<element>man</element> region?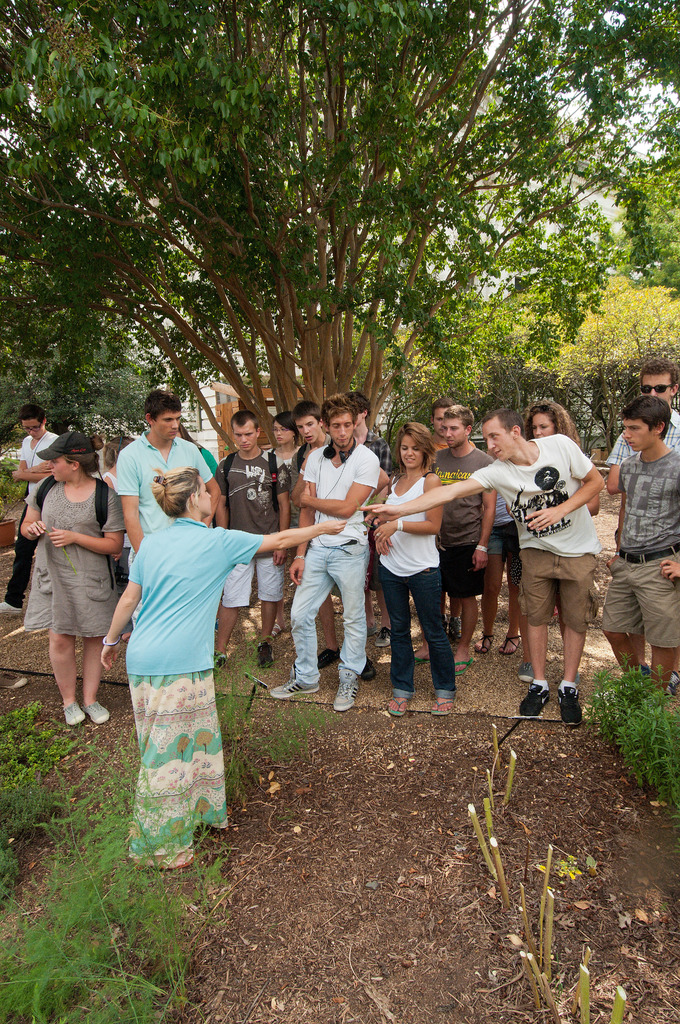
{"x1": 357, "y1": 409, "x2": 605, "y2": 729}
